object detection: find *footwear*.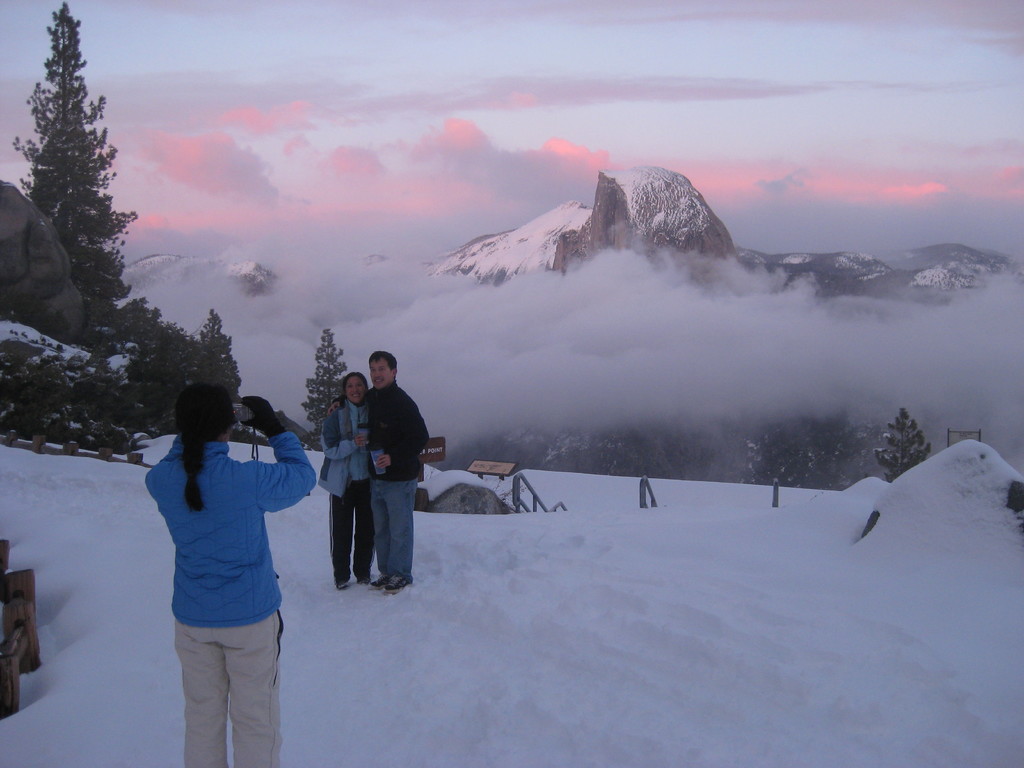
(336, 577, 353, 589).
